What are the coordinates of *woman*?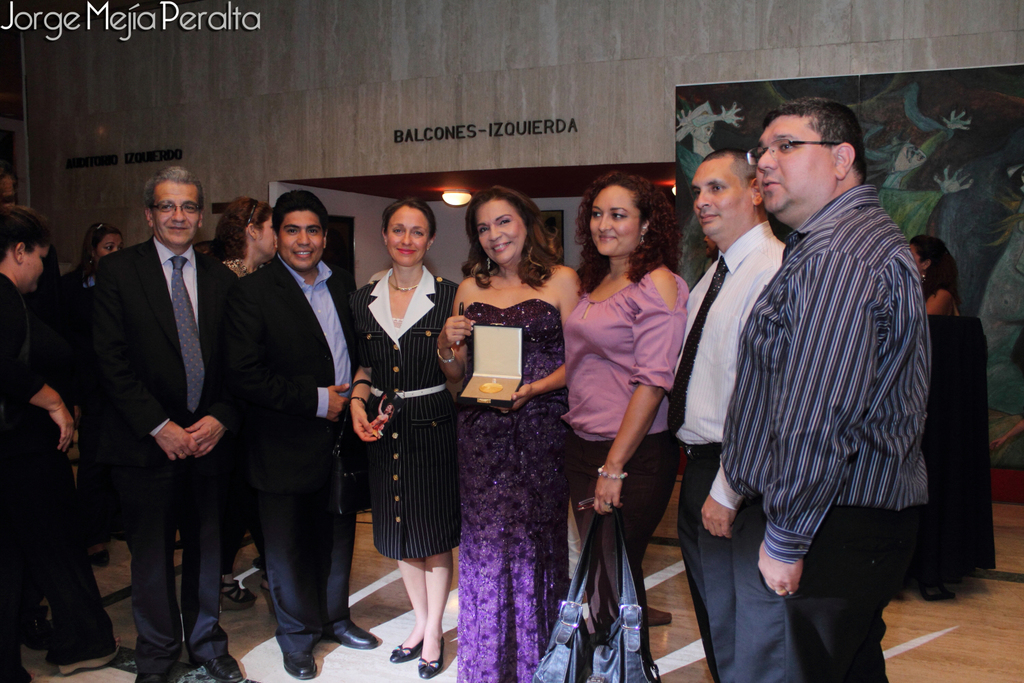
[x1=186, y1=174, x2=313, y2=294].
